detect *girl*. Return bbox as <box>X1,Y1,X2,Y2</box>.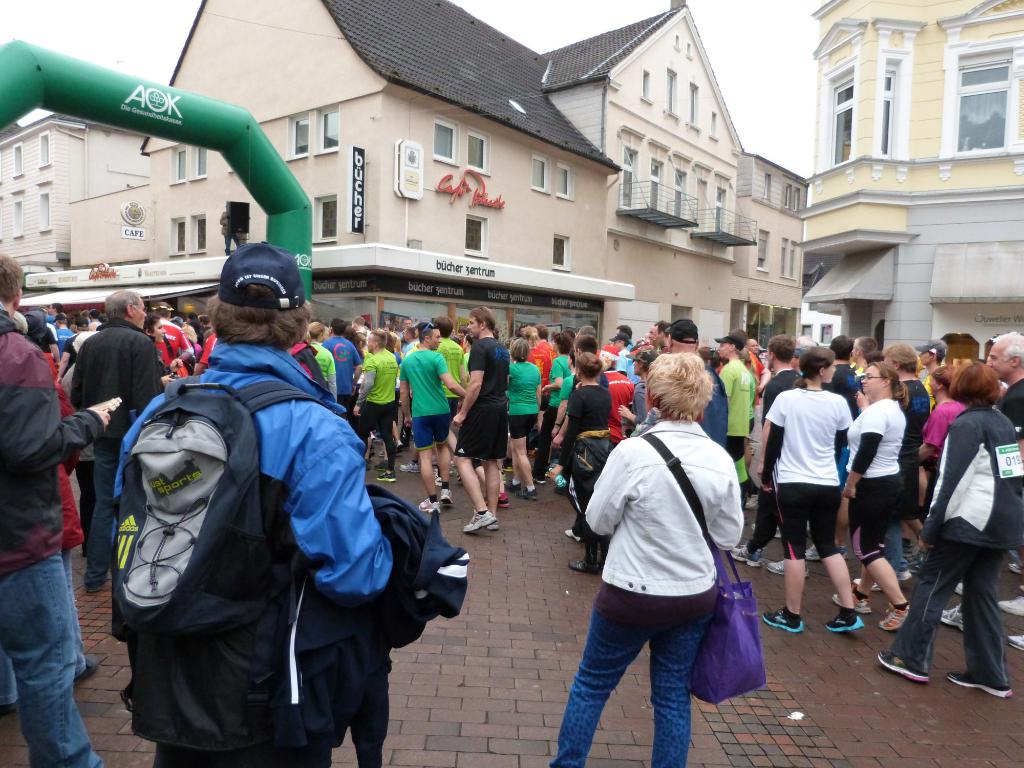
<box>761,345,865,628</box>.
